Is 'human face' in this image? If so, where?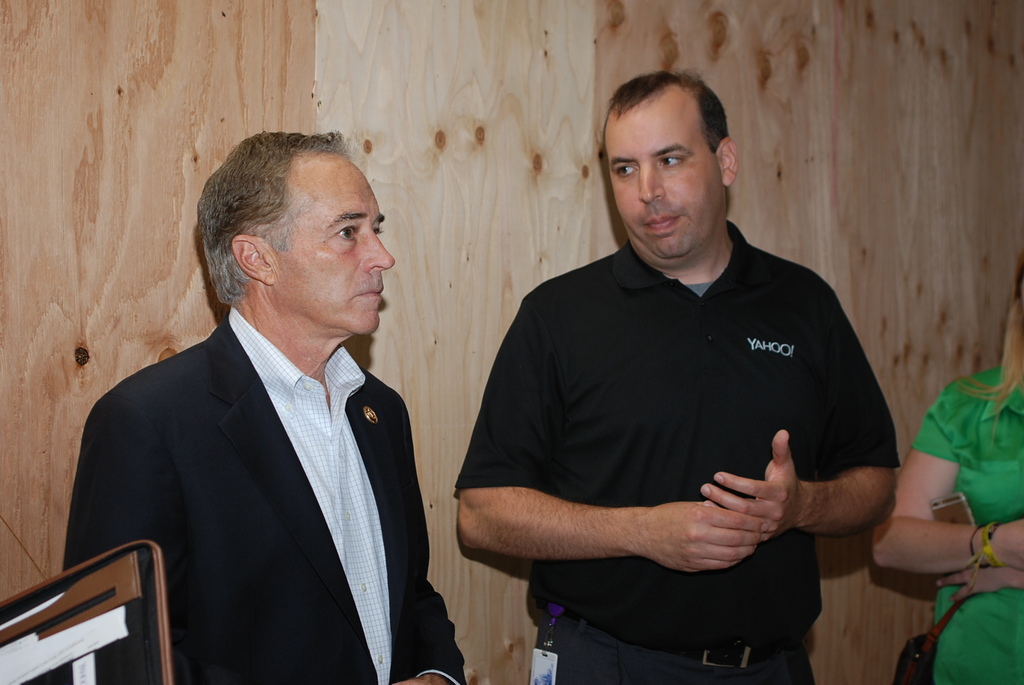
Yes, at x1=610 y1=105 x2=726 y2=260.
